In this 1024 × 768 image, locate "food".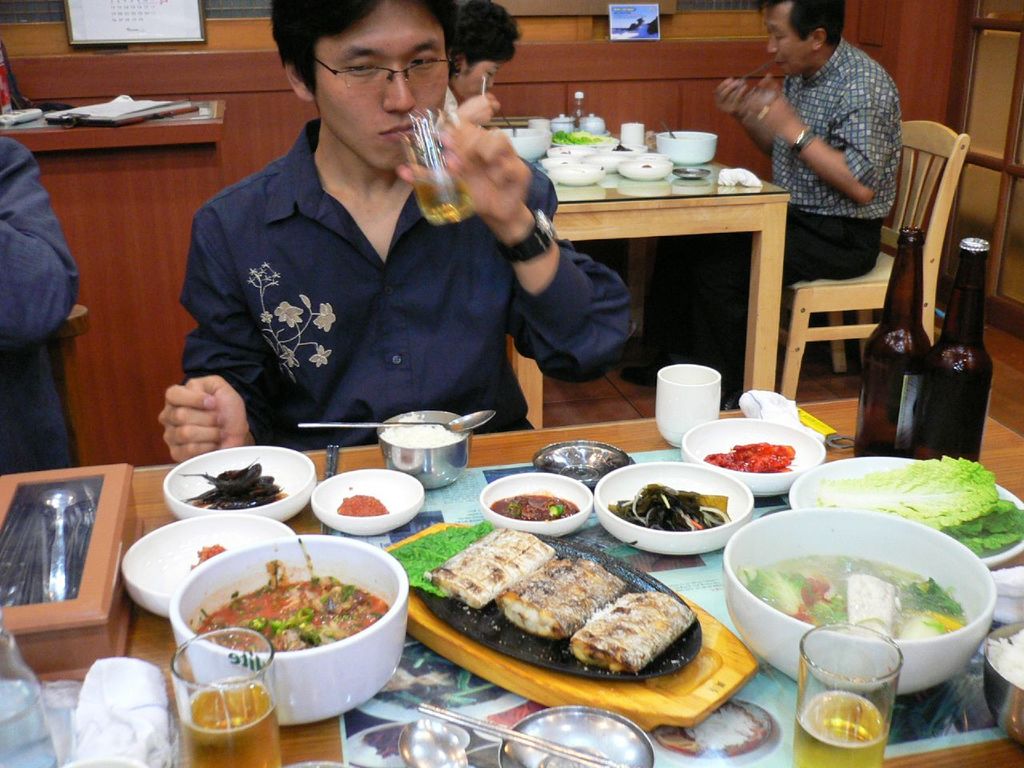
Bounding box: <box>611,482,727,534</box>.
